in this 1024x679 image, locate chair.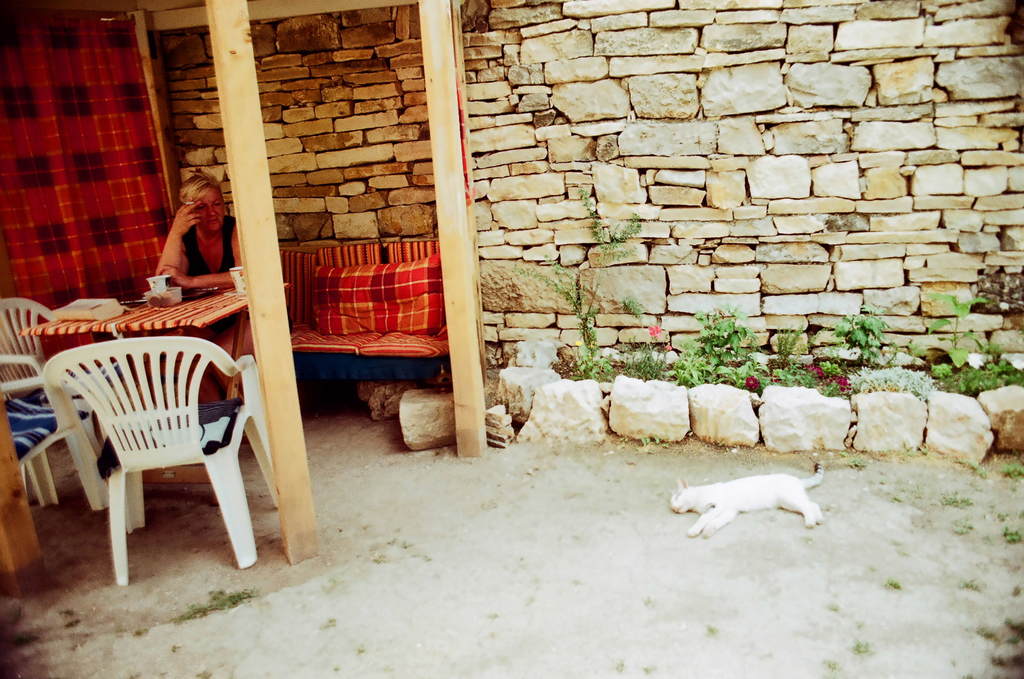
Bounding box: bbox(0, 297, 115, 503).
